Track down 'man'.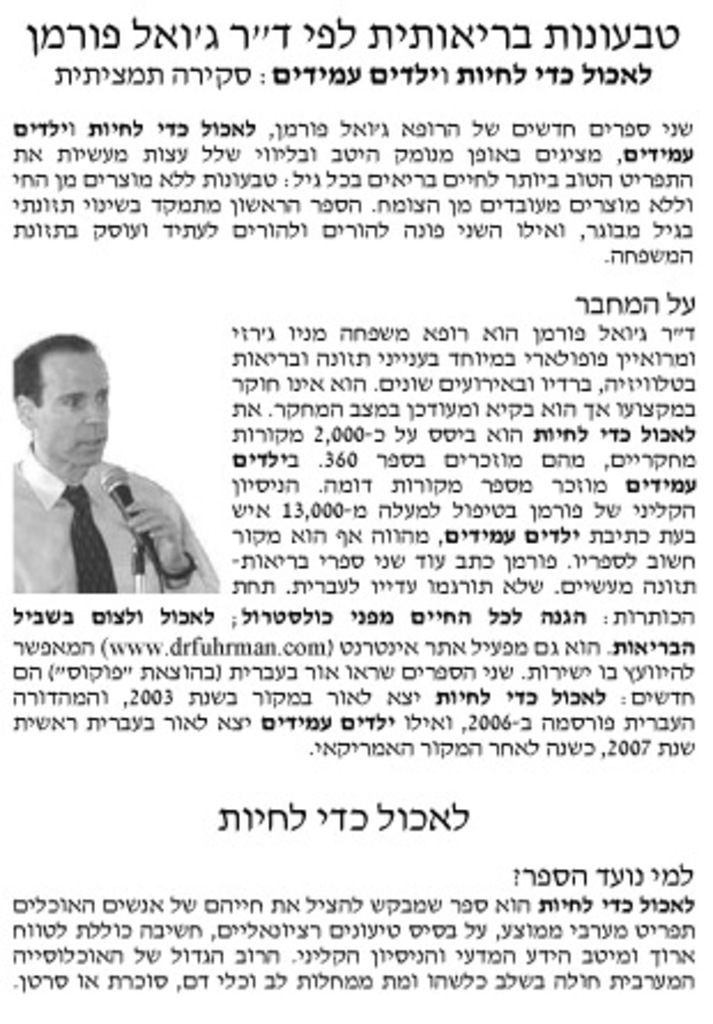
Tracked to 0, 336, 212, 614.
